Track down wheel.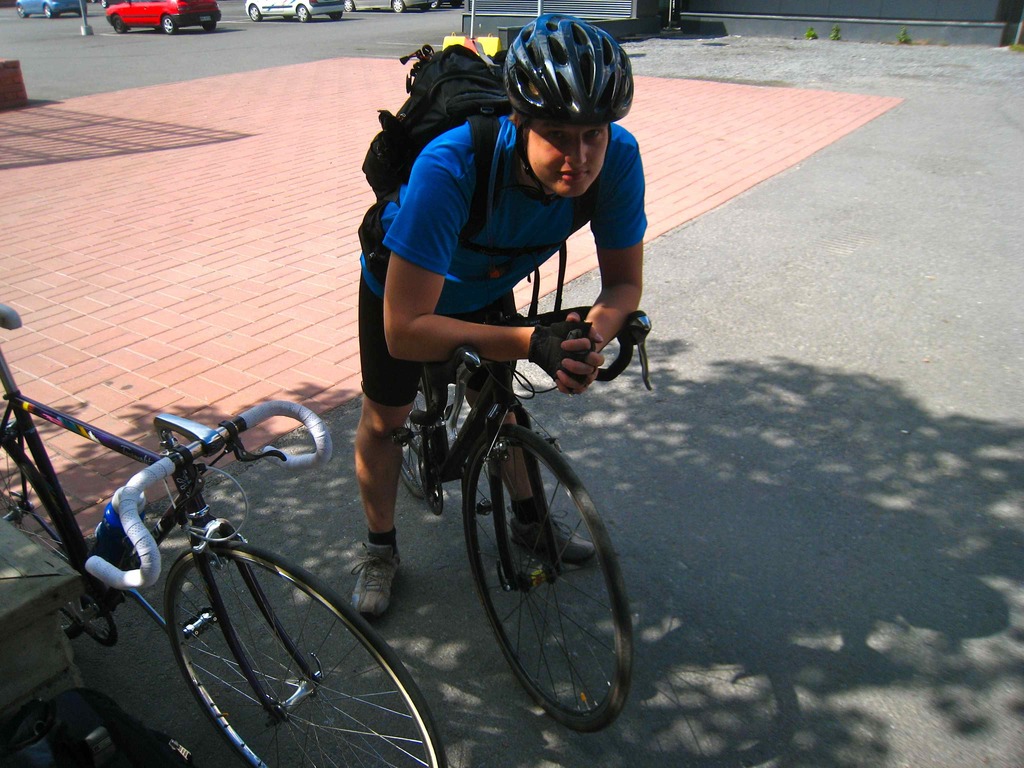
Tracked to [16, 5, 28, 16].
